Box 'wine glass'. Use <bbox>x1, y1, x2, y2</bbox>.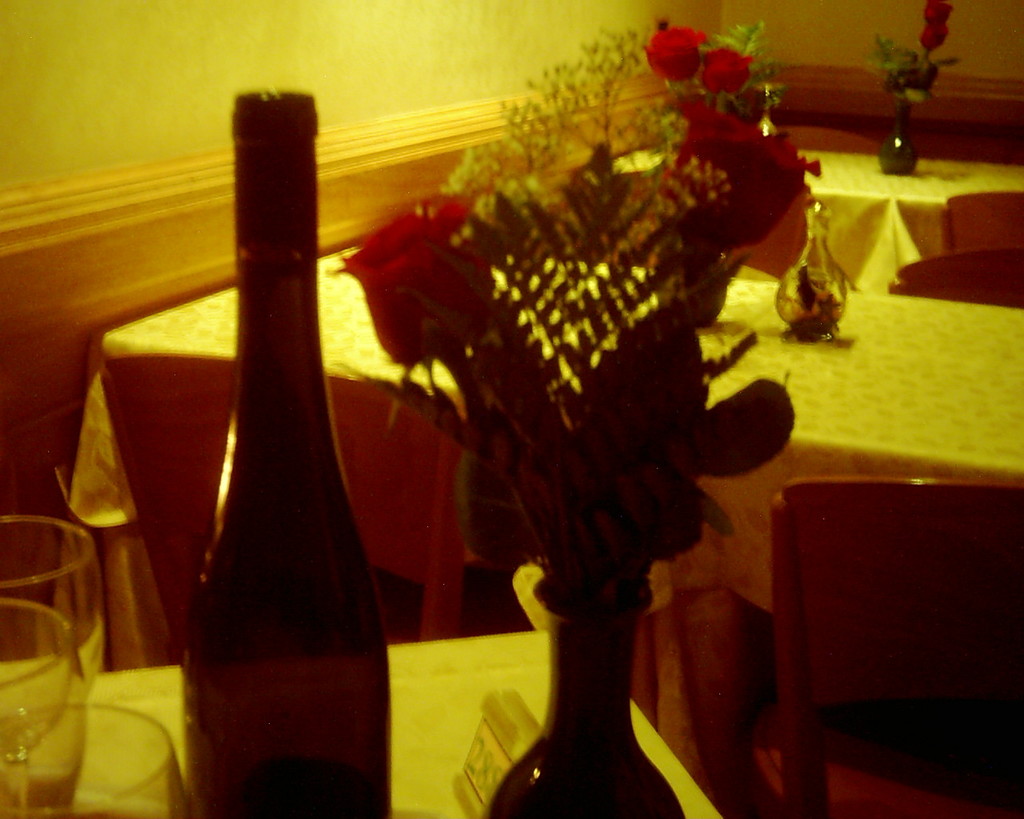
<bbox>0, 517, 104, 702</bbox>.
